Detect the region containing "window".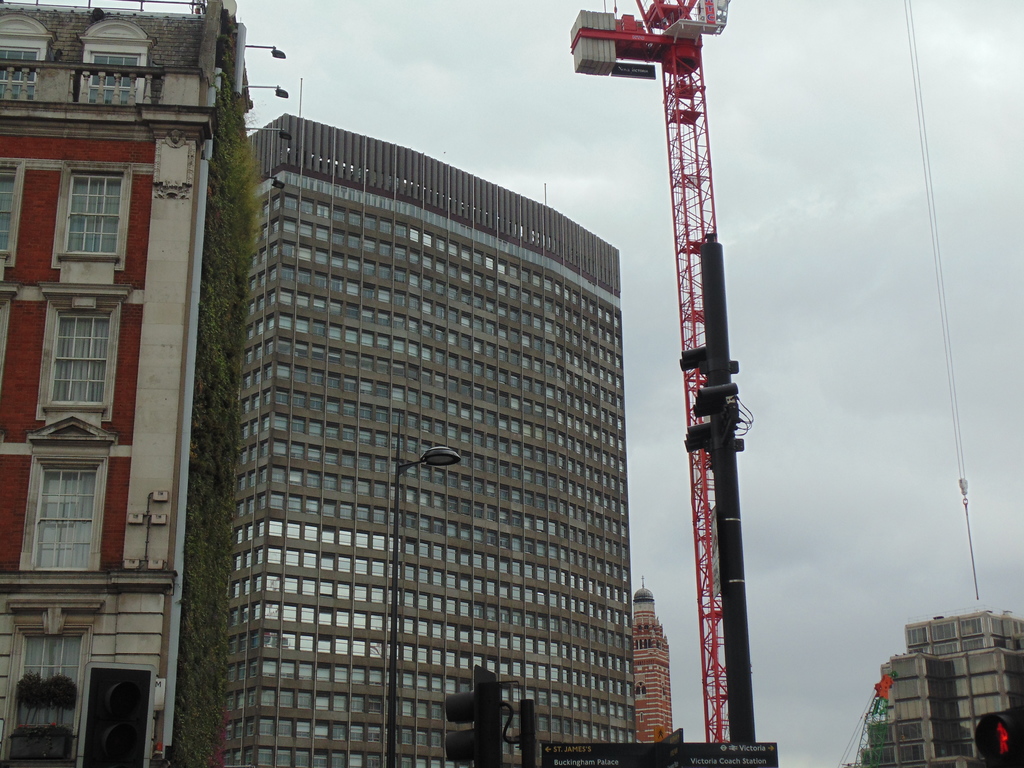
detection(294, 416, 305, 435).
